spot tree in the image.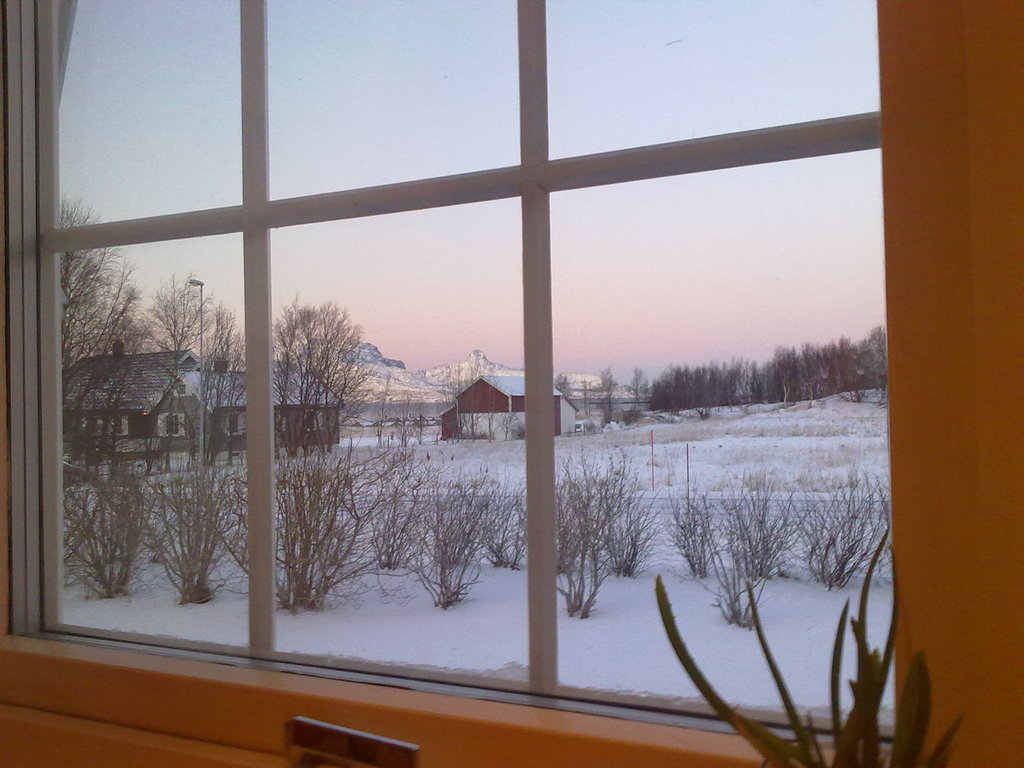
tree found at {"x1": 629, "y1": 365, "x2": 644, "y2": 409}.
